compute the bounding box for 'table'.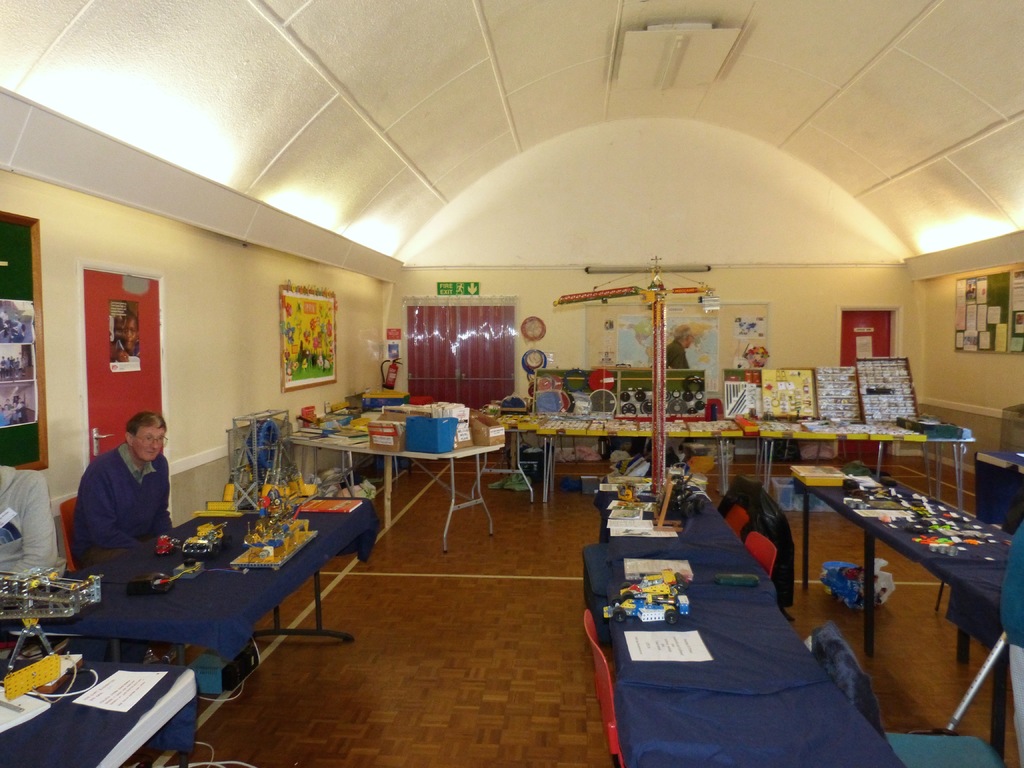
{"x1": 509, "y1": 410, "x2": 978, "y2": 497}.
